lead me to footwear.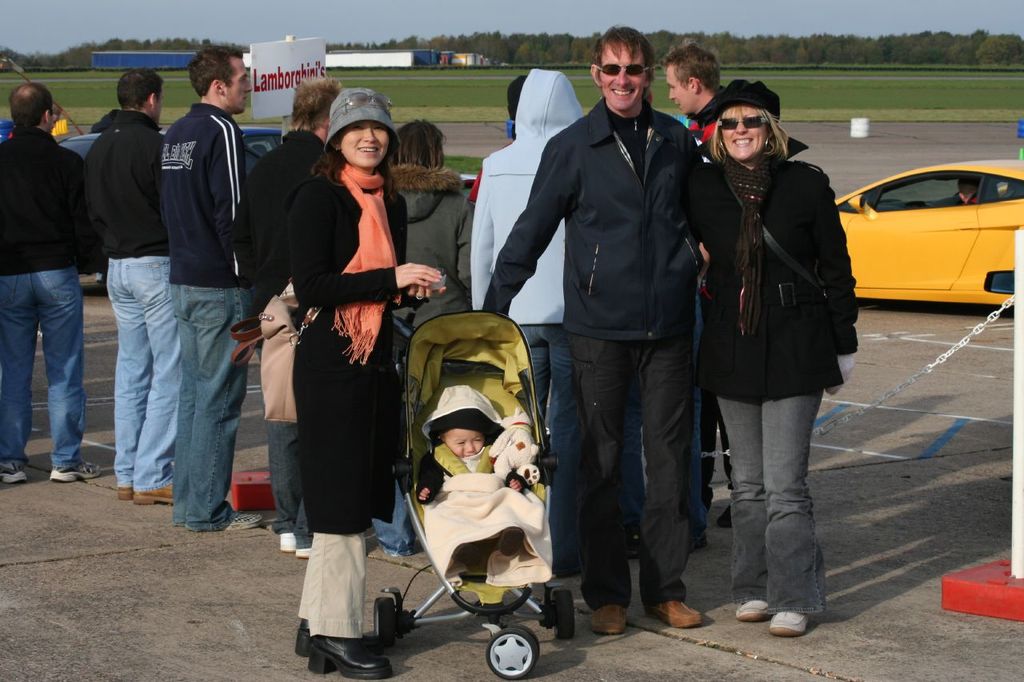
Lead to (left=282, top=531, right=295, bottom=551).
